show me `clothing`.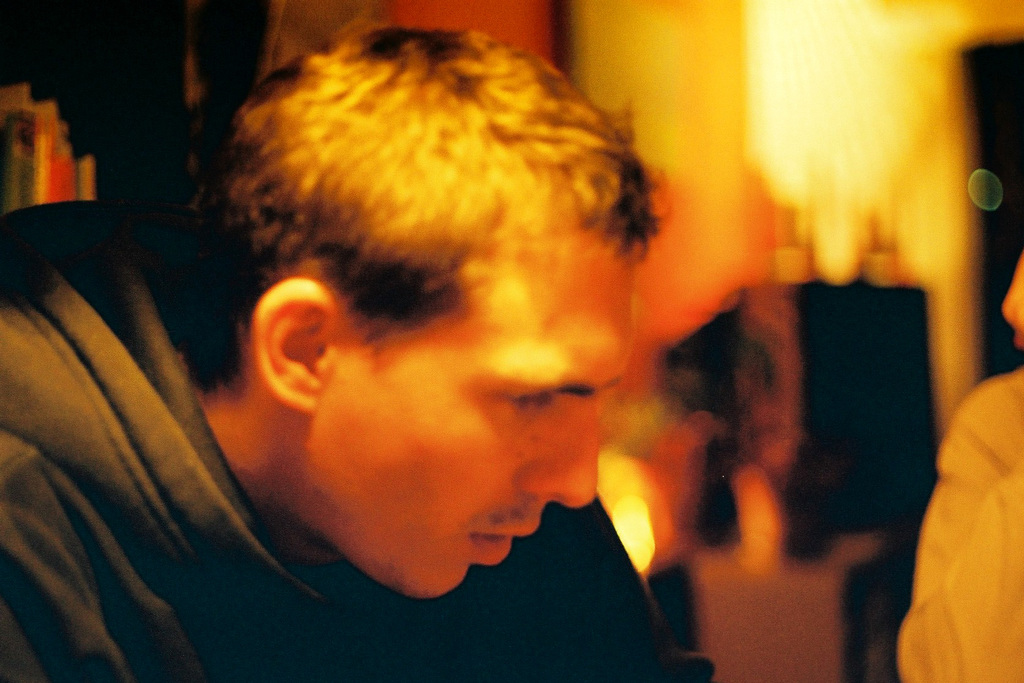
`clothing` is here: [886,370,1023,682].
